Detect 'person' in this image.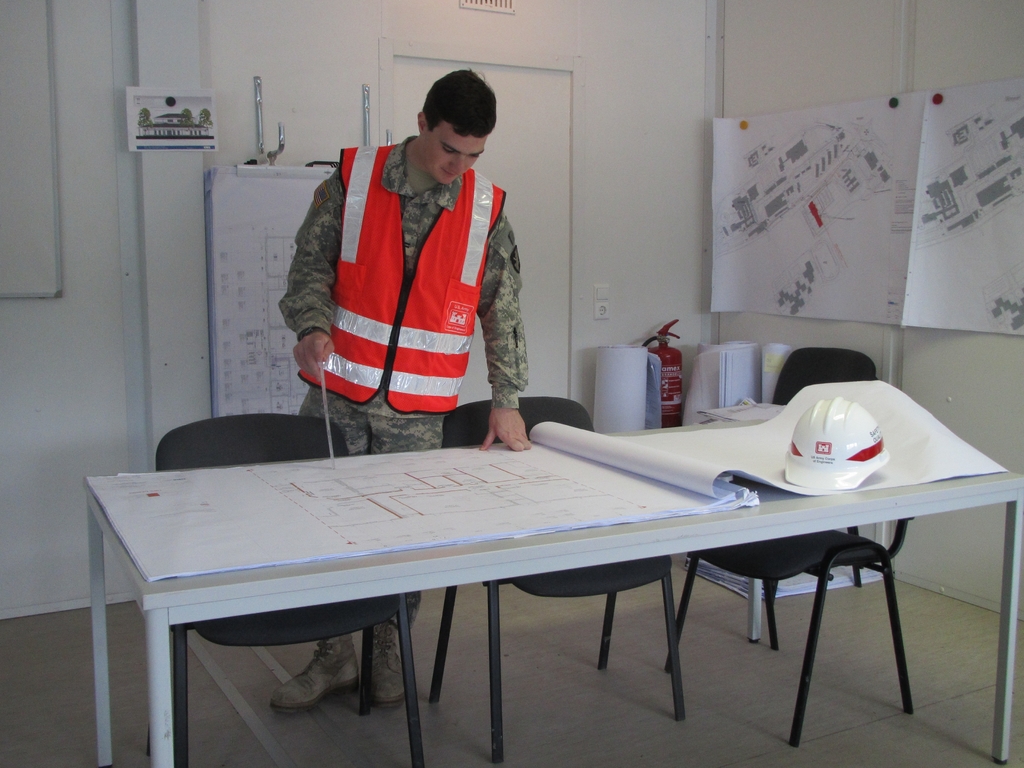
Detection: locate(277, 69, 531, 719).
